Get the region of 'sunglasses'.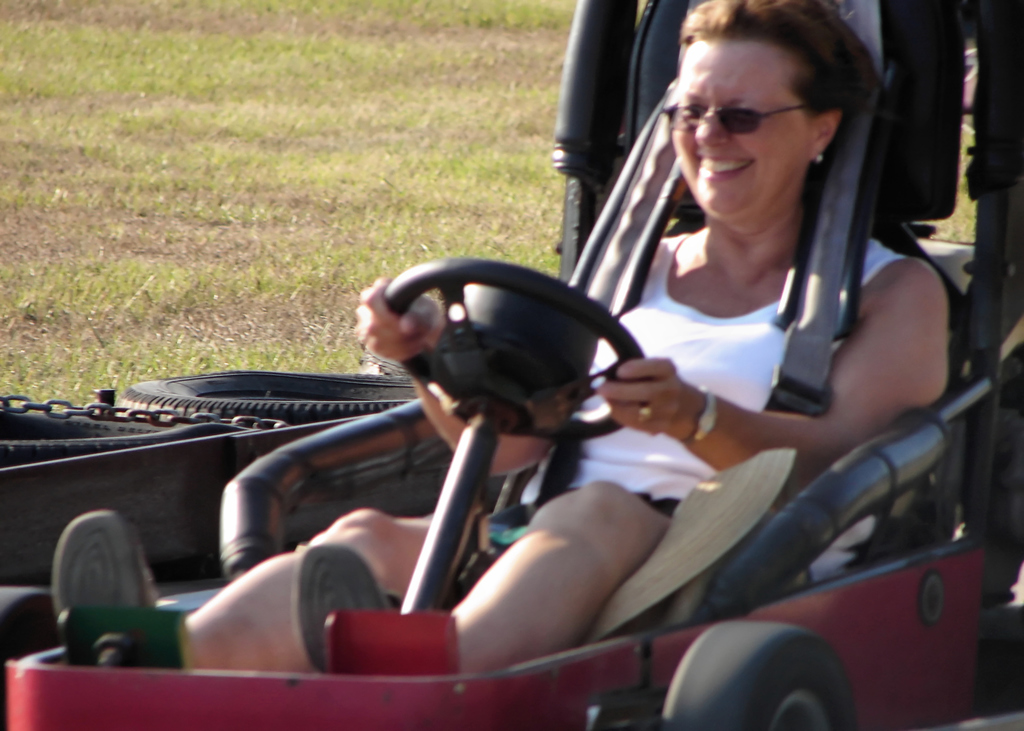
BBox(662, 78, 805, 136).
